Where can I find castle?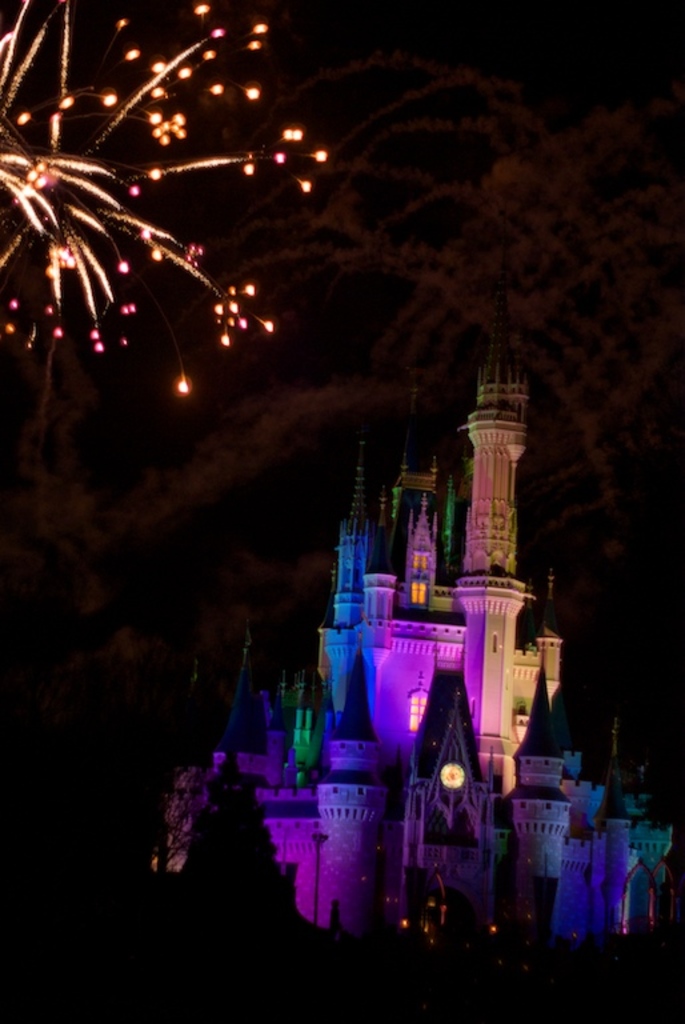
You can find it at 147:351:680:940.
